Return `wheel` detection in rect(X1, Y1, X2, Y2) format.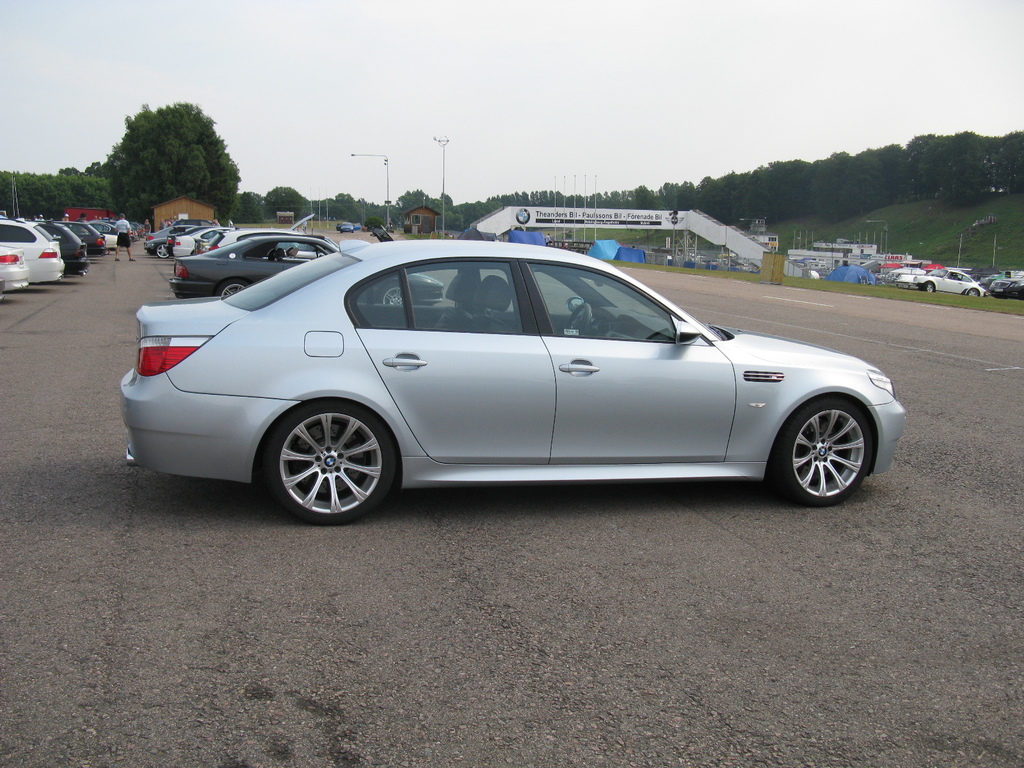
rect(562, 303, 594, 336).
